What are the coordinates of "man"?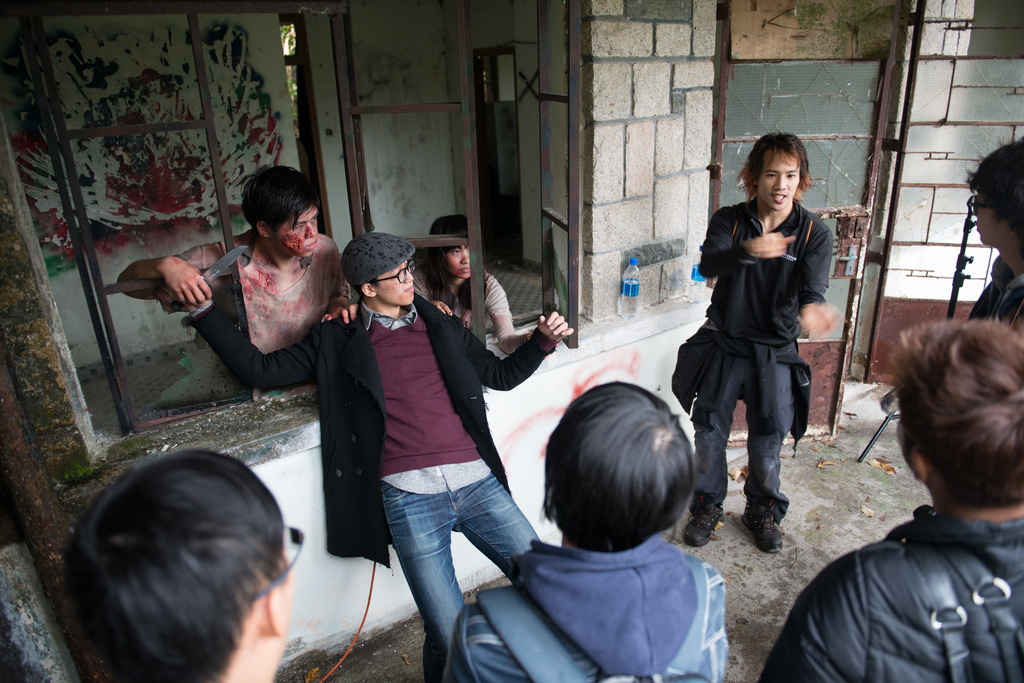
box=[428, 377, 742, 682].
